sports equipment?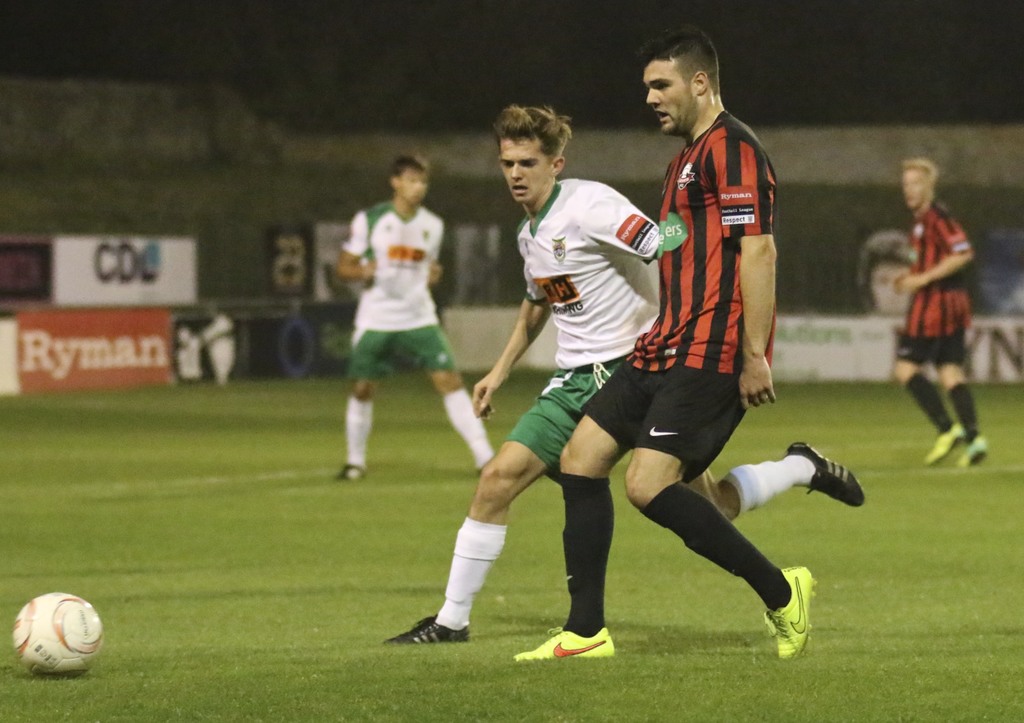
Rect(955, 439, 990, 470)
